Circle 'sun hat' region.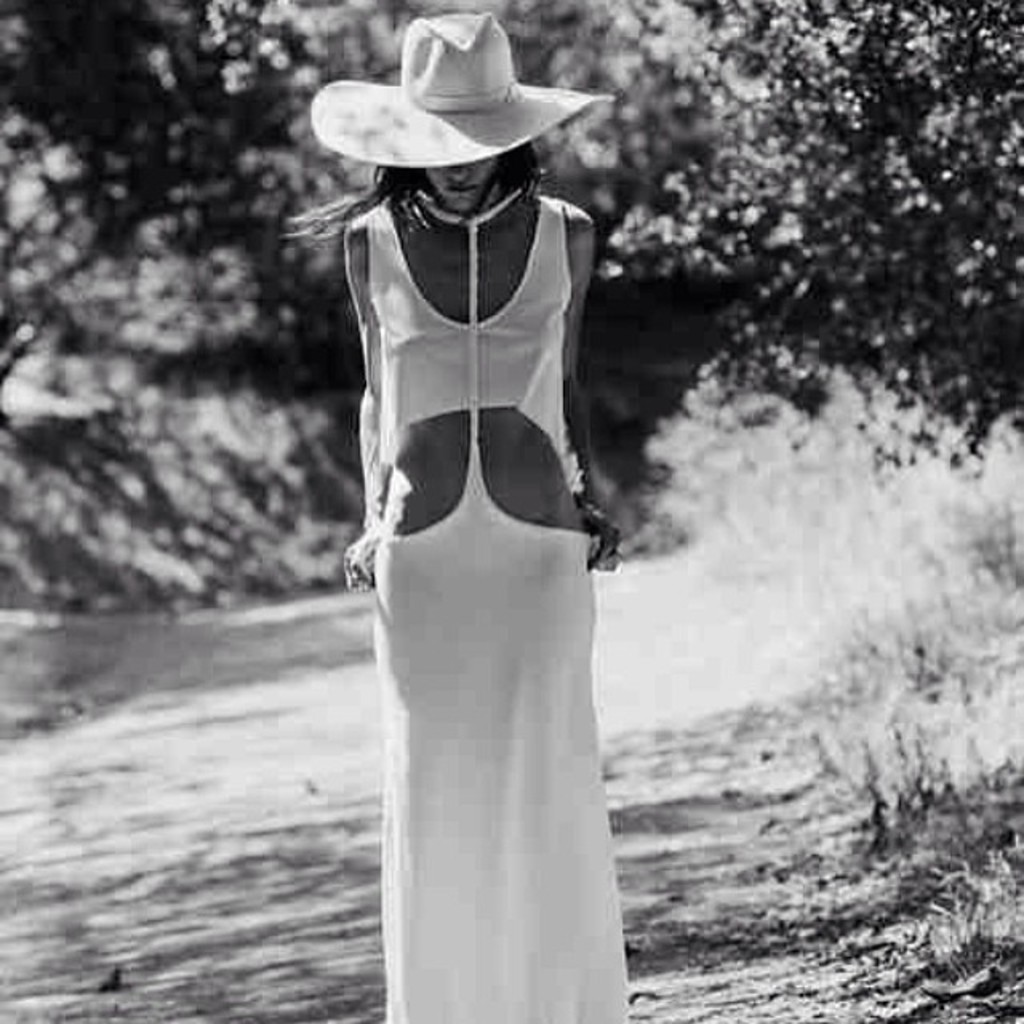
Region: [x1=304, y1=3, x2=616, y2=173].
